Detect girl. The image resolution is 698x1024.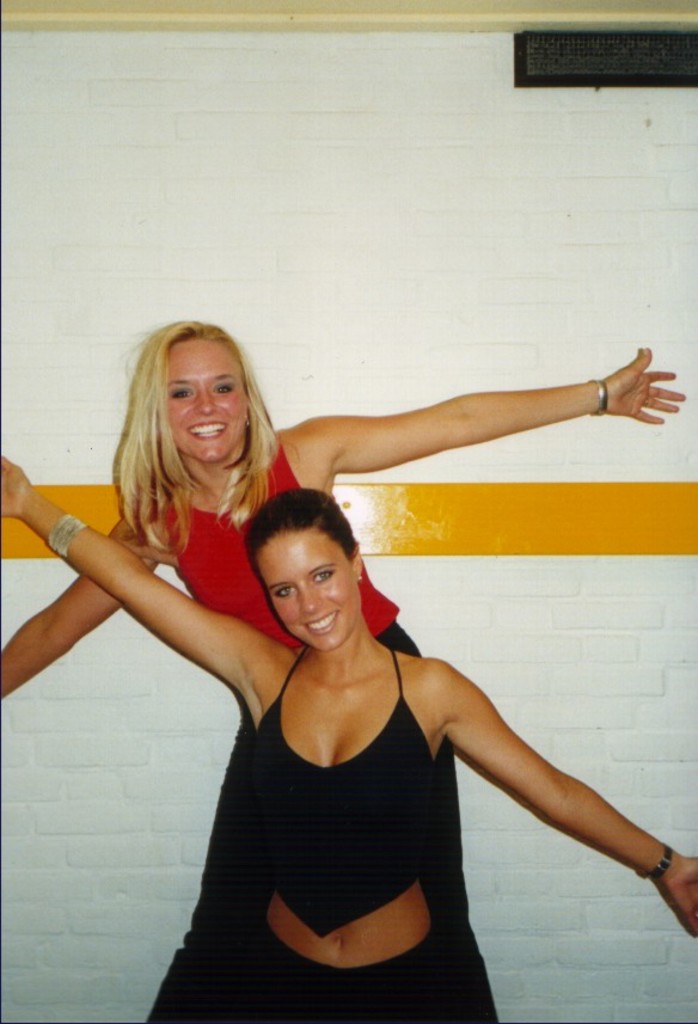
box=[0, 454, 697, 1023].
